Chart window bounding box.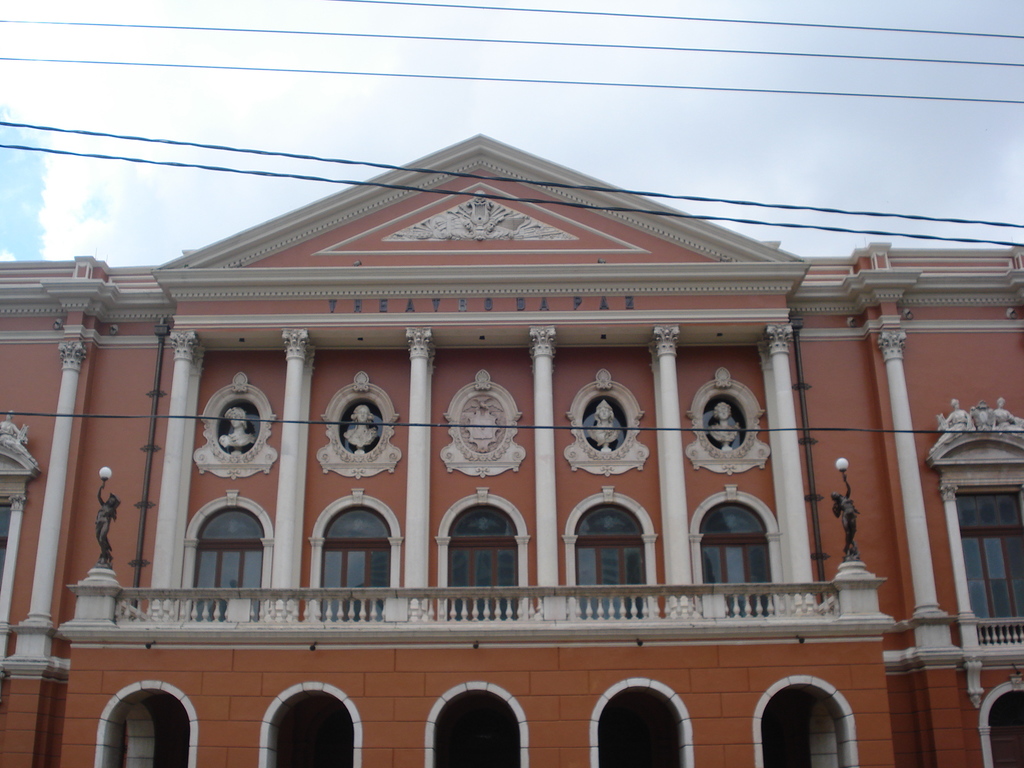
Charted: x1=446, y1=506, x2=518, y2=621.
